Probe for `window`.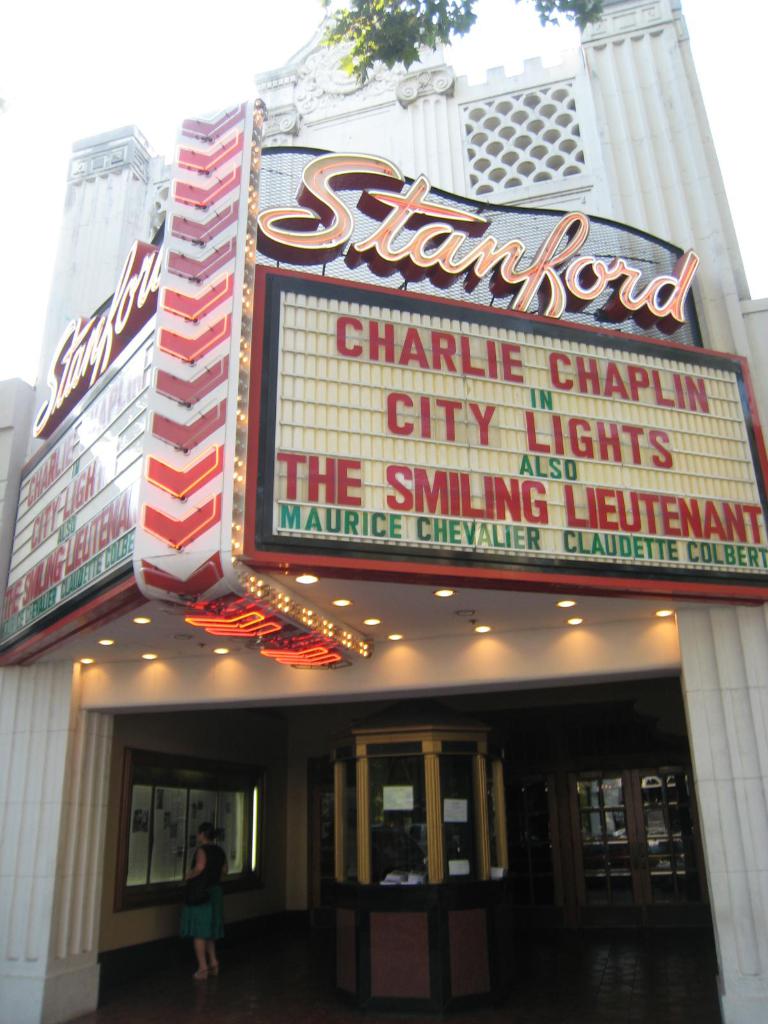
Probe result: (126,756,255,883).
